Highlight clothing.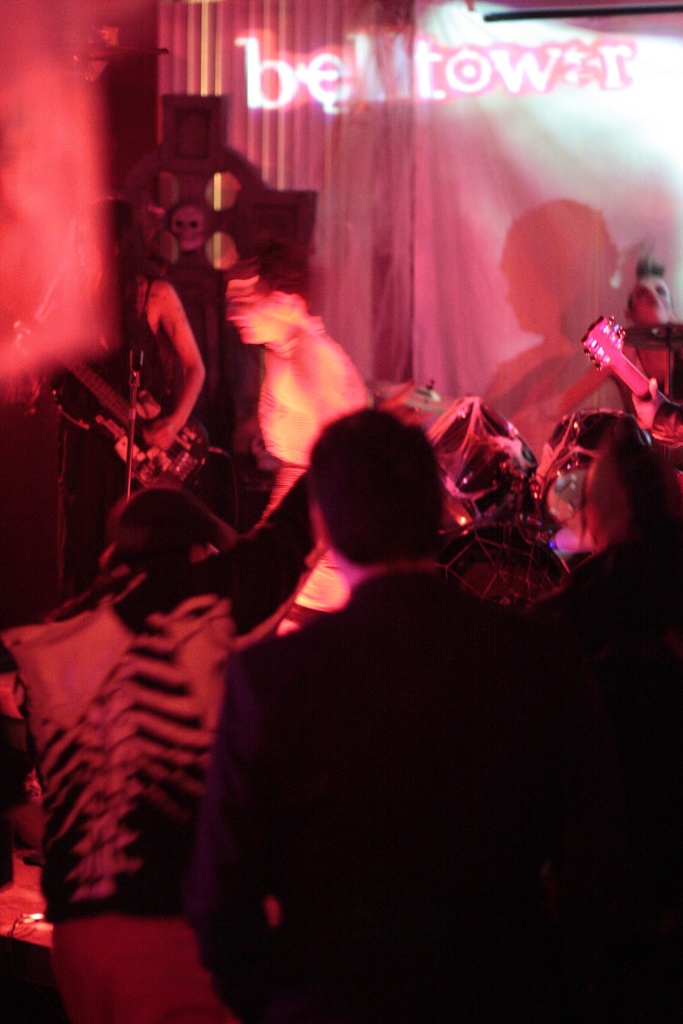
Highlighted region: pyautogui.locateOnScreen(172, 553, 616, 1023).
